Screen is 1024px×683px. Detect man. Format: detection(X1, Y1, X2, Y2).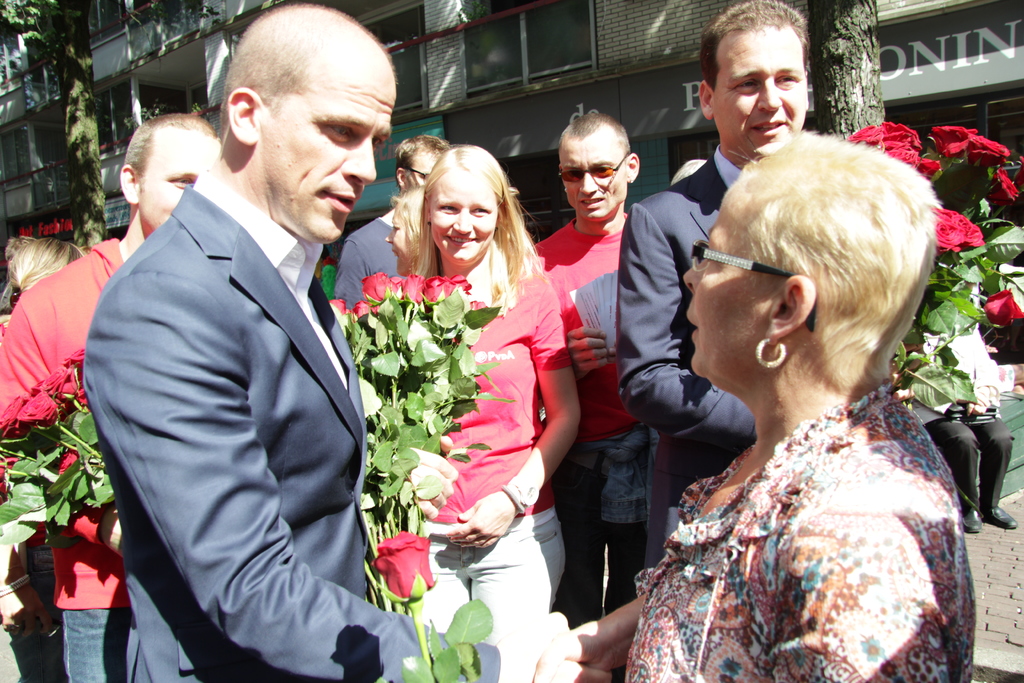
detection(156, 63, 626, 682).
